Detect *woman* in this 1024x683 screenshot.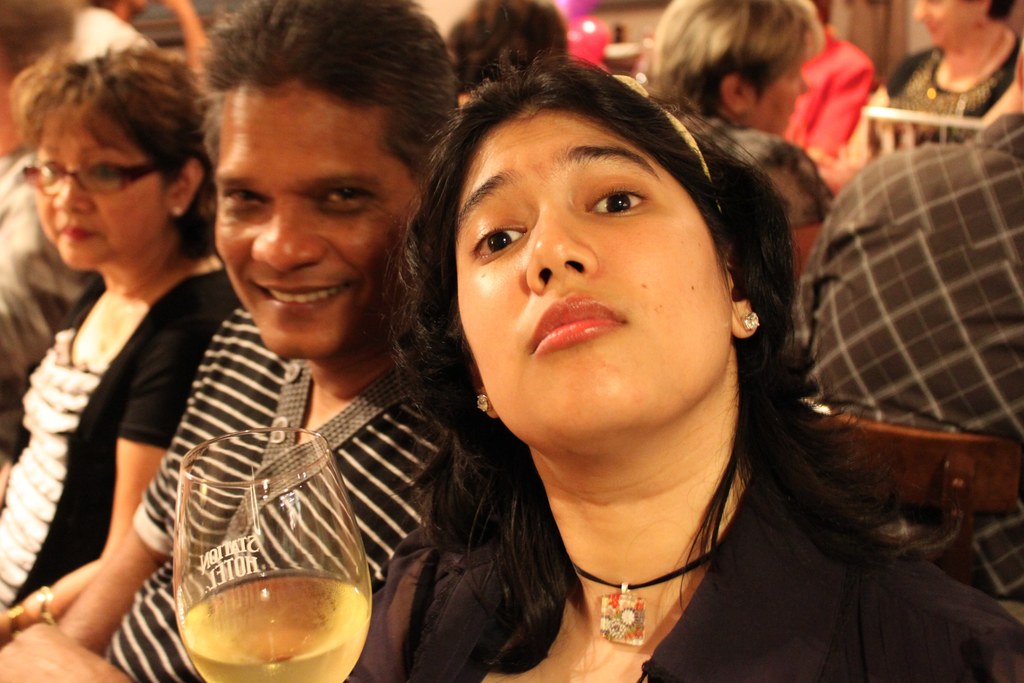
Detection: (0, 32, 240, 646).
